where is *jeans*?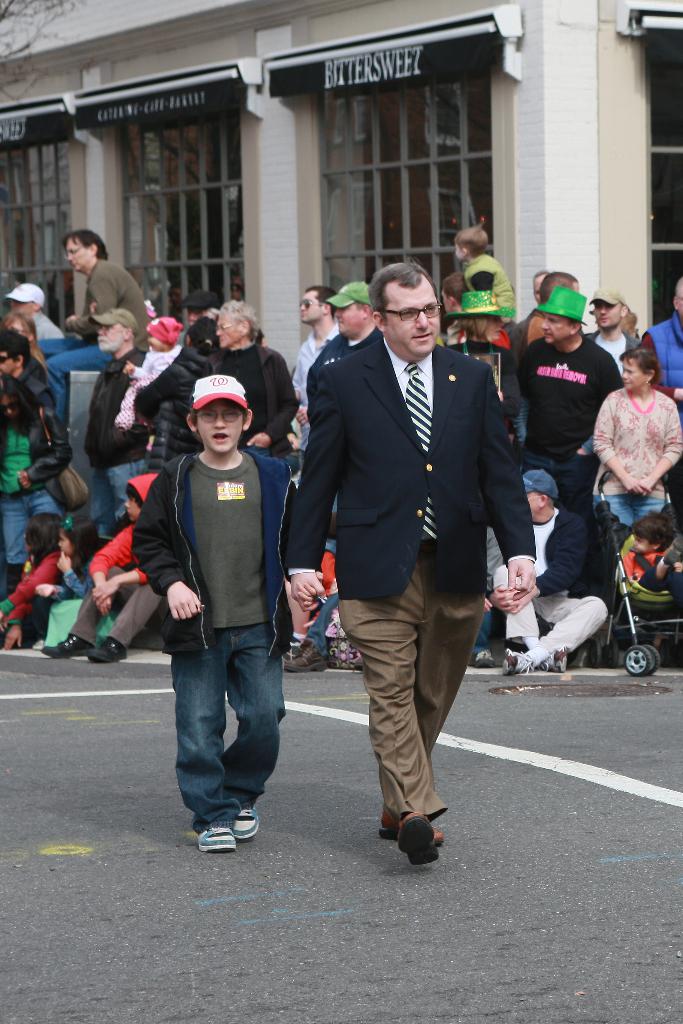
BBox(516, 445, 597, 525).
